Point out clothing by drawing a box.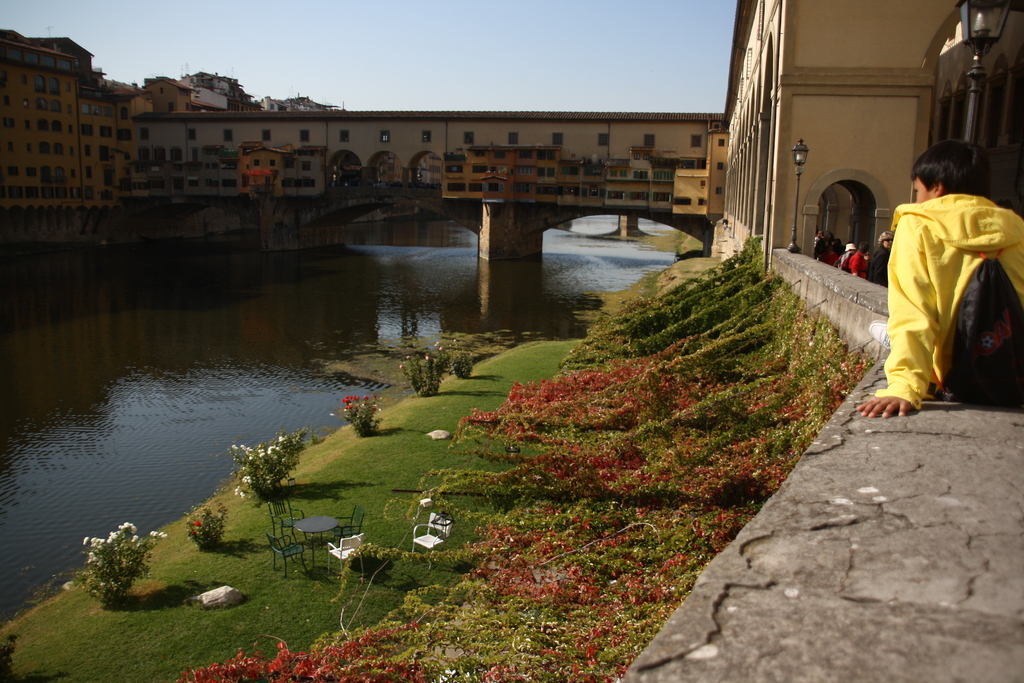
bbox=[861, 176, 1020, 422].
